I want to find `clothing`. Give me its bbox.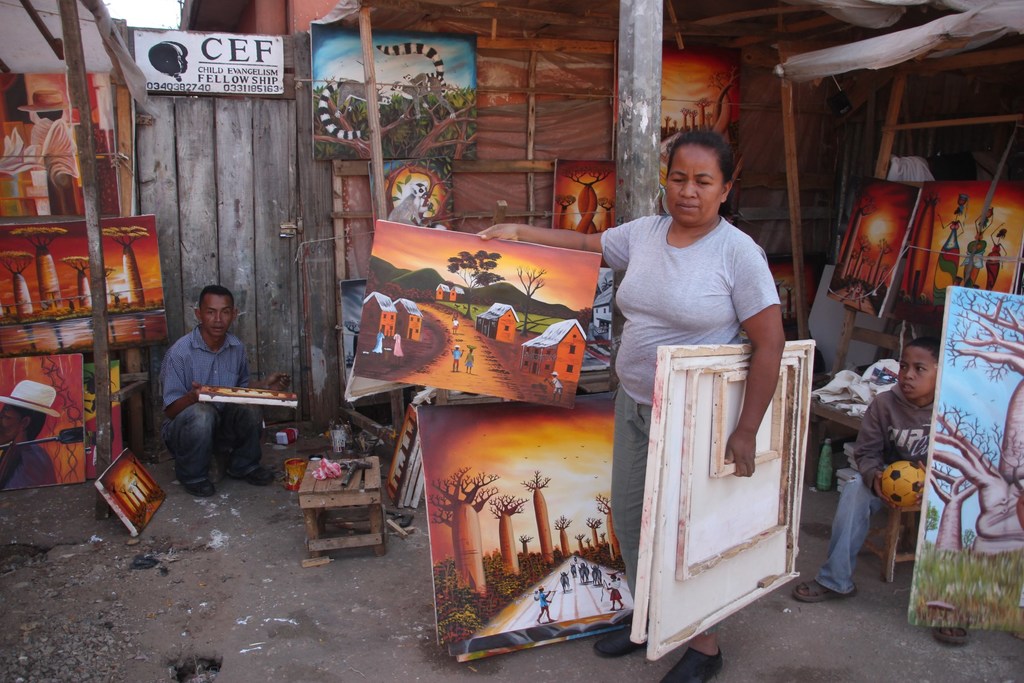
(x1=601, y1=213, x2=785, y2=604).
